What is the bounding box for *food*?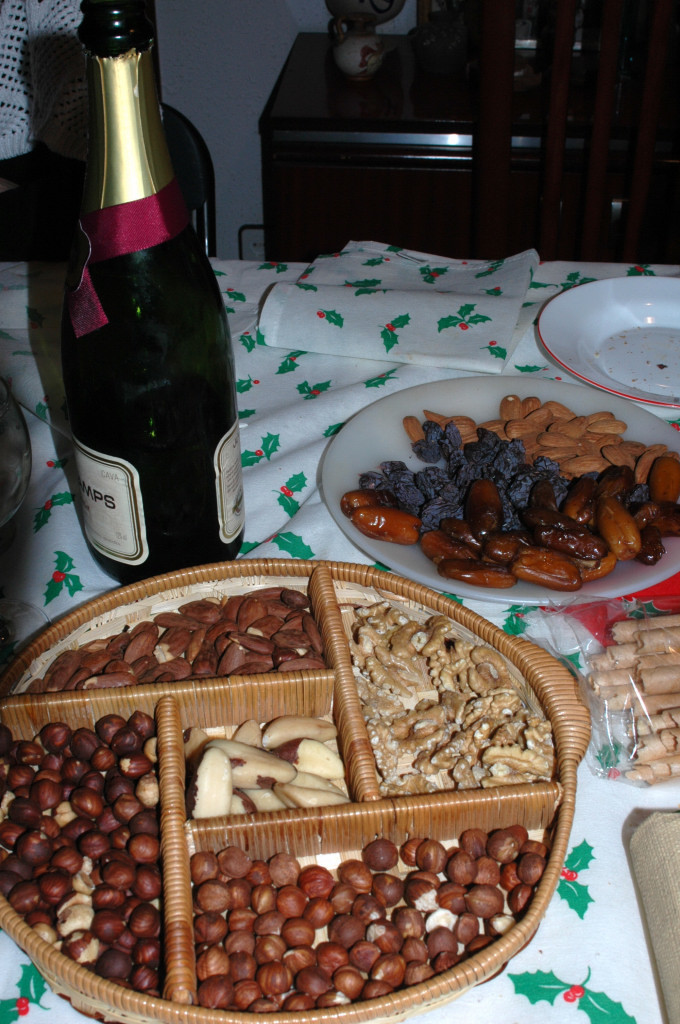
x1=192, y1=823, x2=547, y2=1011.
